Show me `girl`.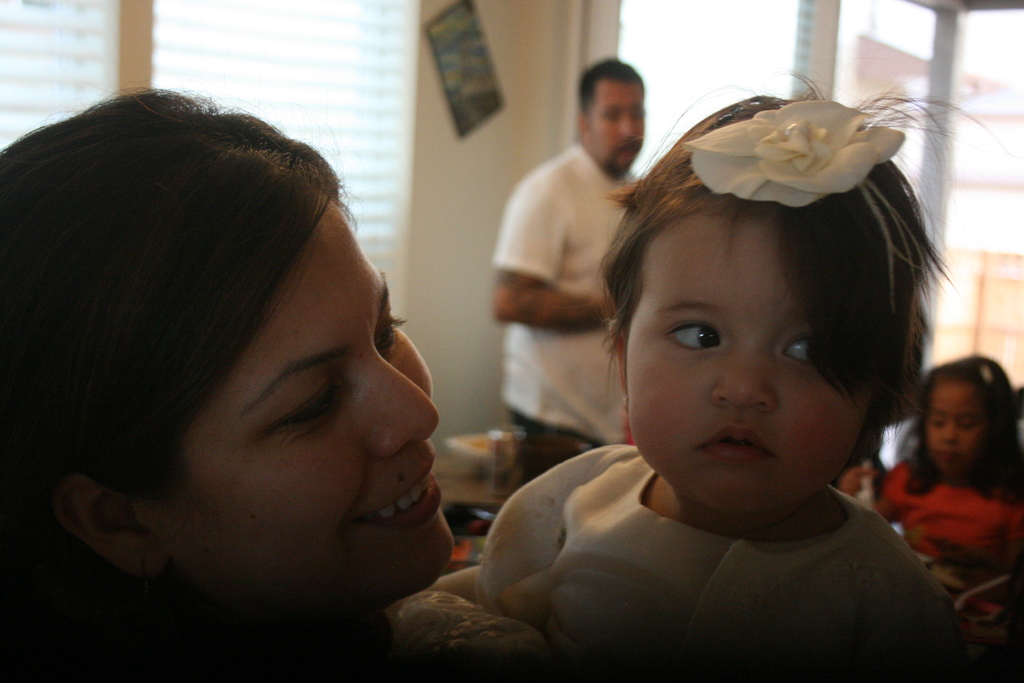
`girl` is here: [left=840, top=354, right=1023, bottom=632].
